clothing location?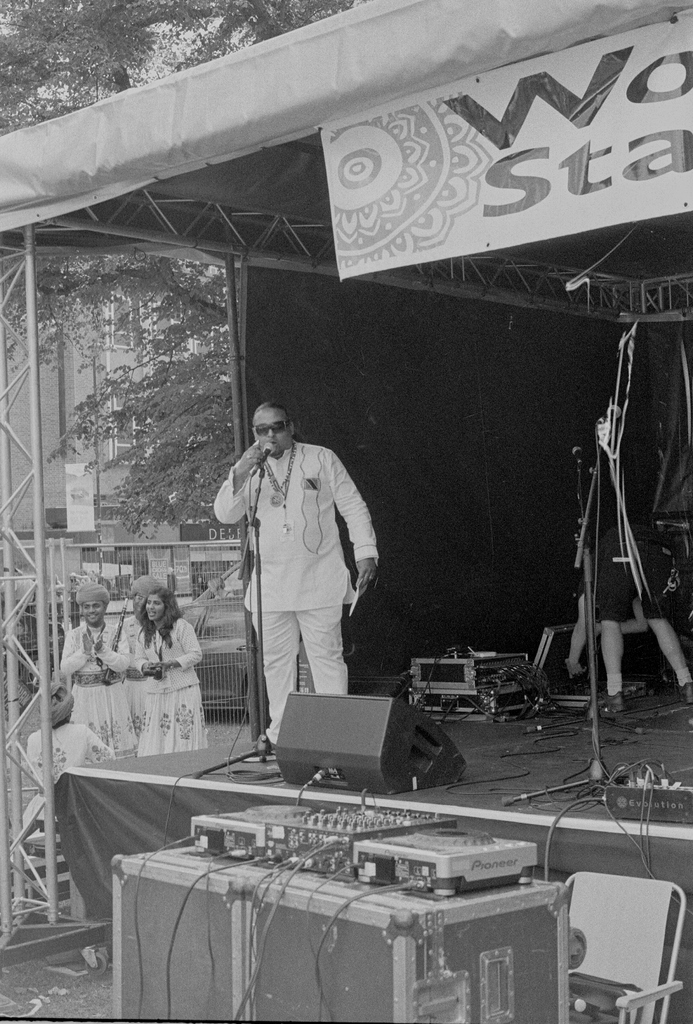
[210, 430, 375, 719]
